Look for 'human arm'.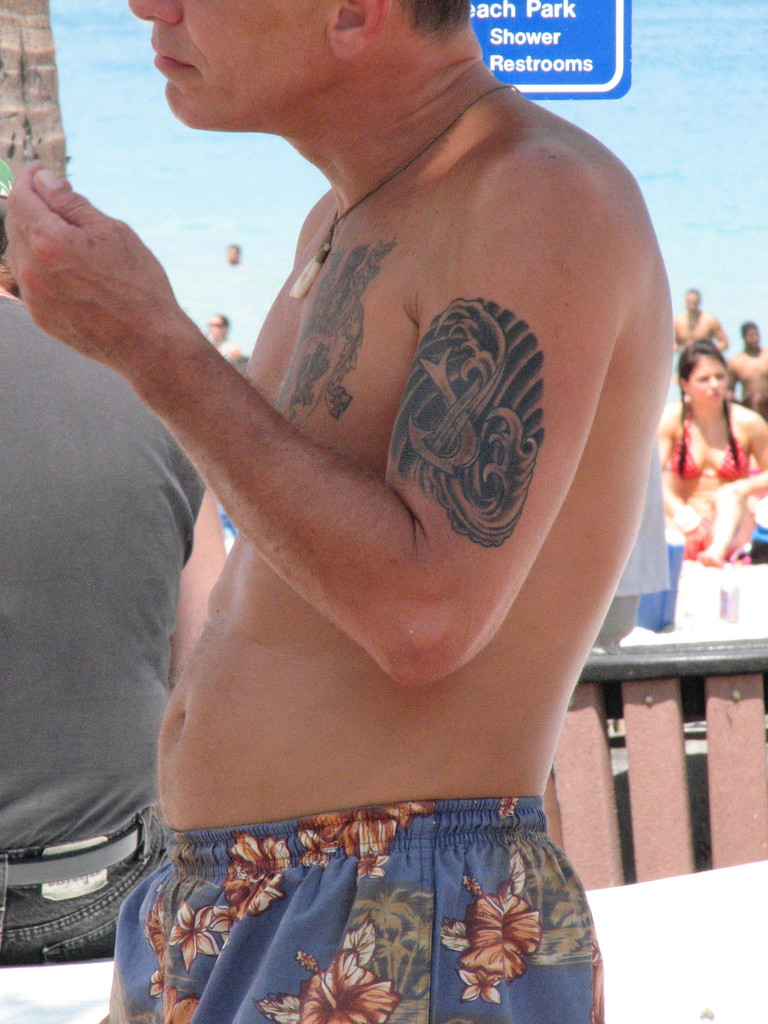
Found: rect(722, 413, 767, 497).
